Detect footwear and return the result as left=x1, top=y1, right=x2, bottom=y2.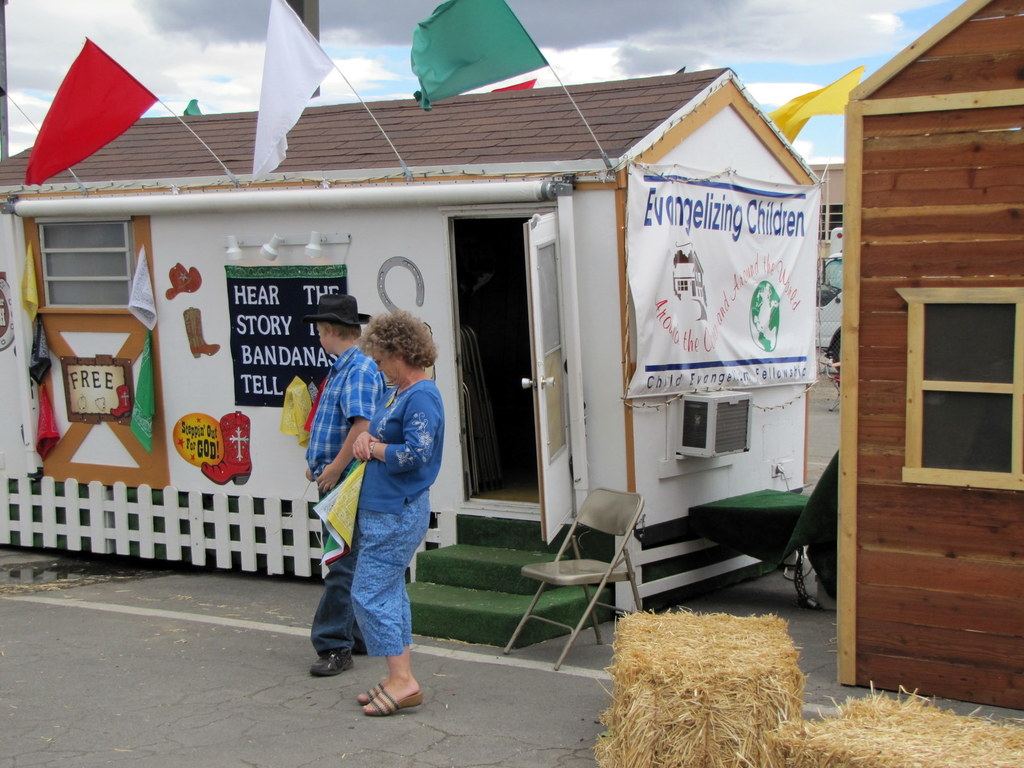
left=366, top=680, right=382, bottom=696.
